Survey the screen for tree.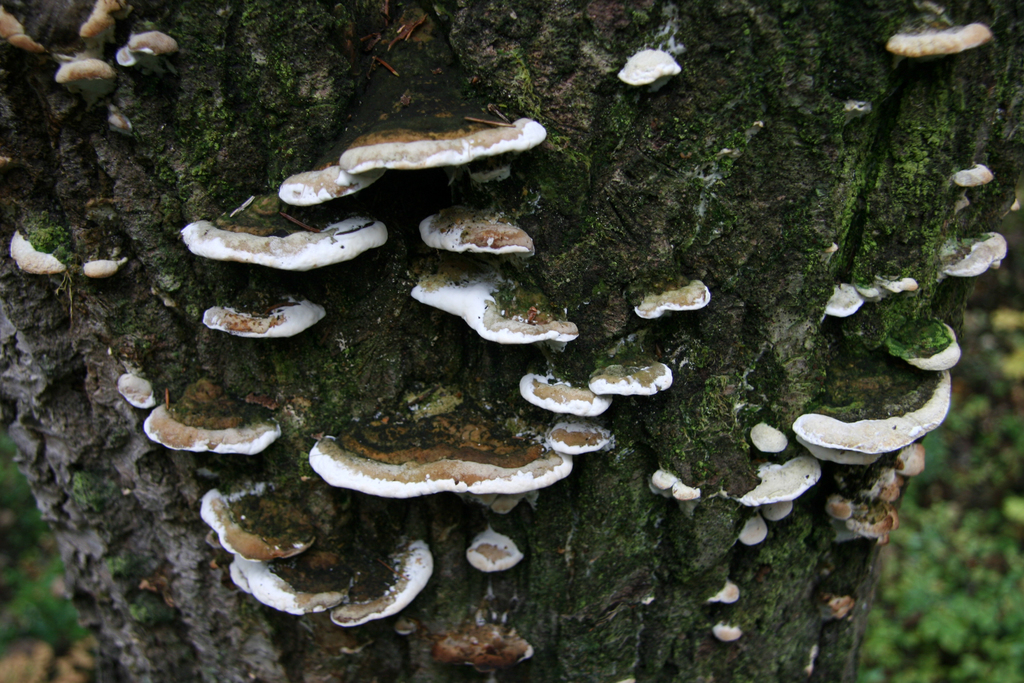
Survey found: rect(85, 10, 1023, 641).
